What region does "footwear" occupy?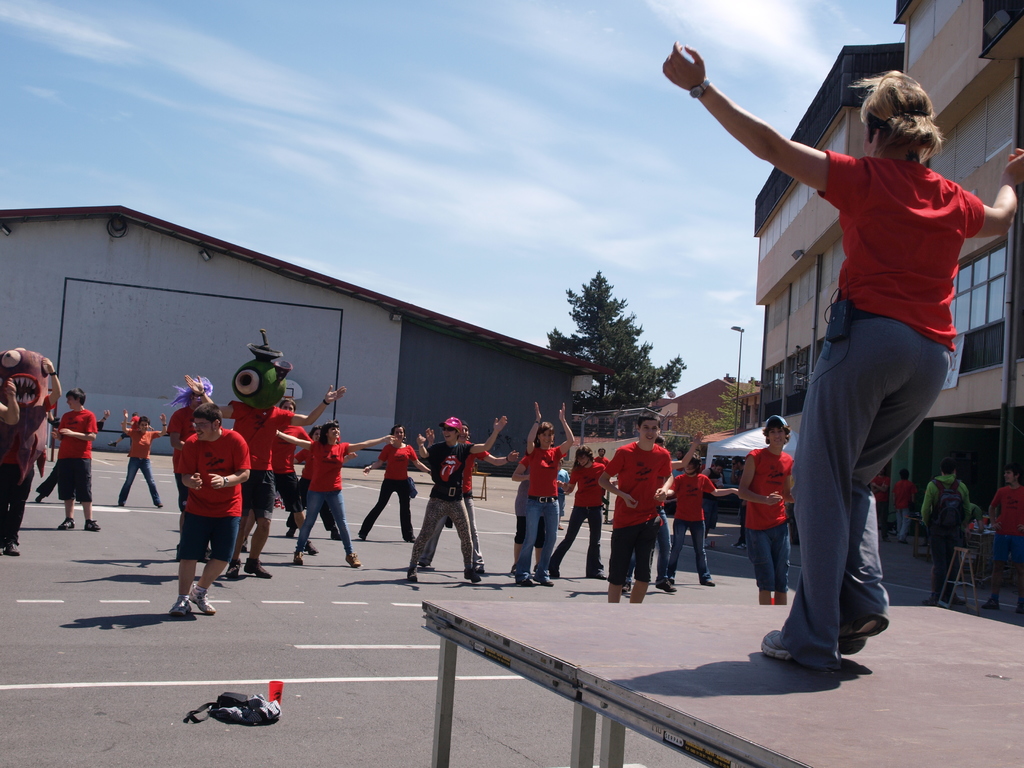
<region>0, 538, 20, 556</region>.
